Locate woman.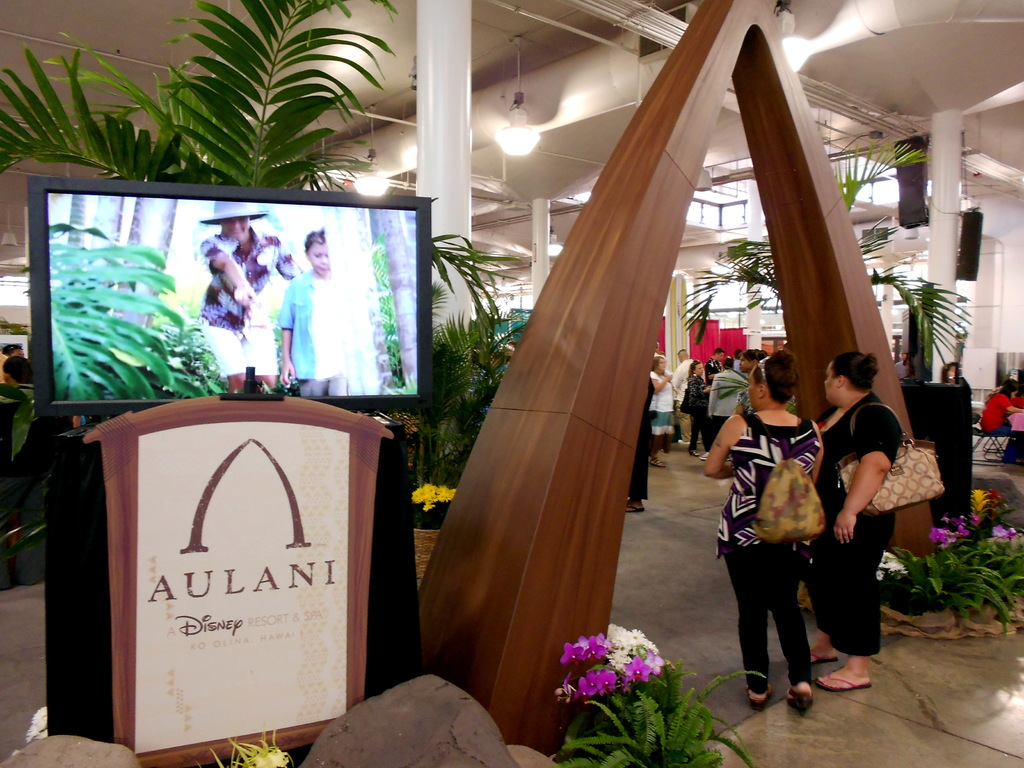
Bounding box: [left=714, top=362, right=855, bottom=713].
